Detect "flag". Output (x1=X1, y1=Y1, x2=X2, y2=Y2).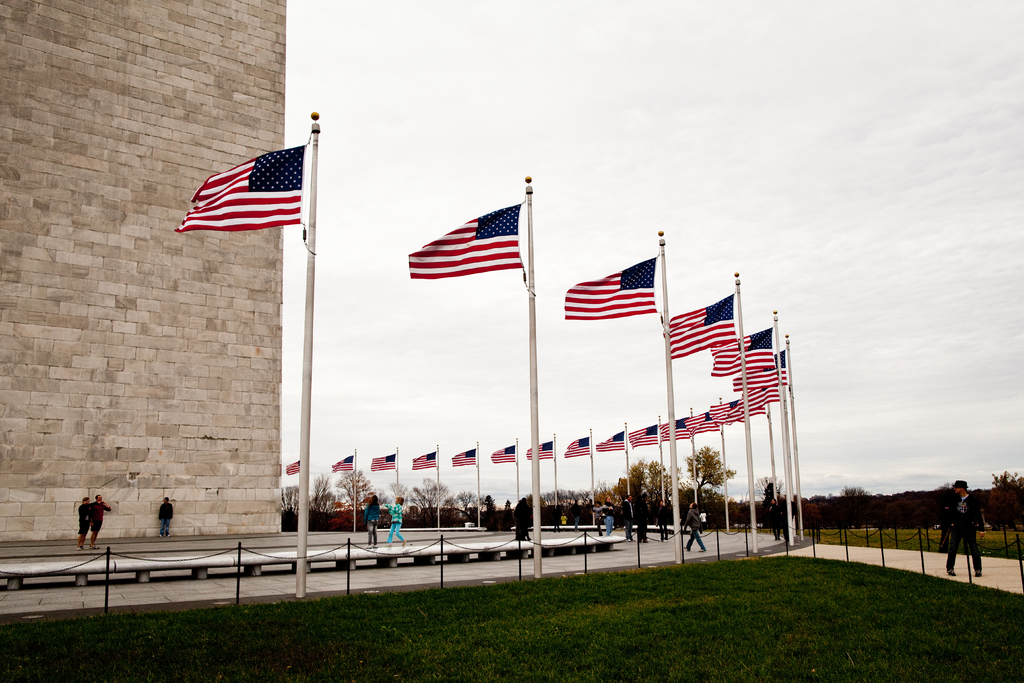
(x1=410, y1=449, x2=438, y2=474).
